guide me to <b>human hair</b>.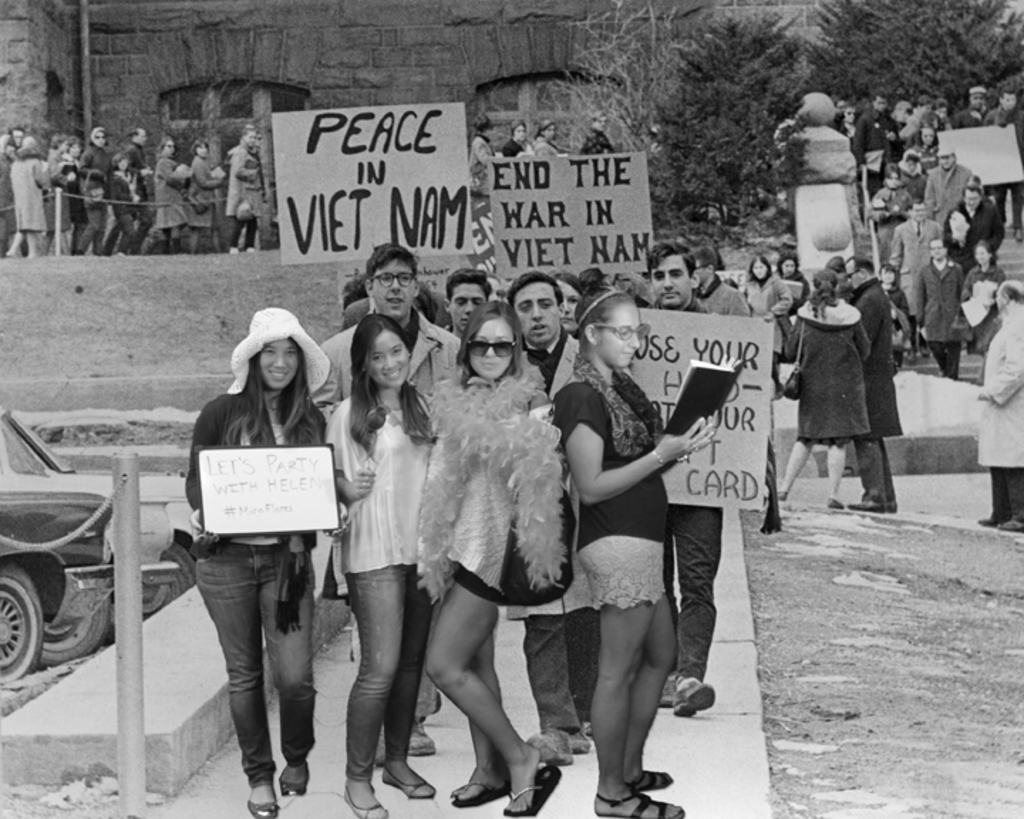
Guidance: <region>9, 125, 24, 145</region>.
